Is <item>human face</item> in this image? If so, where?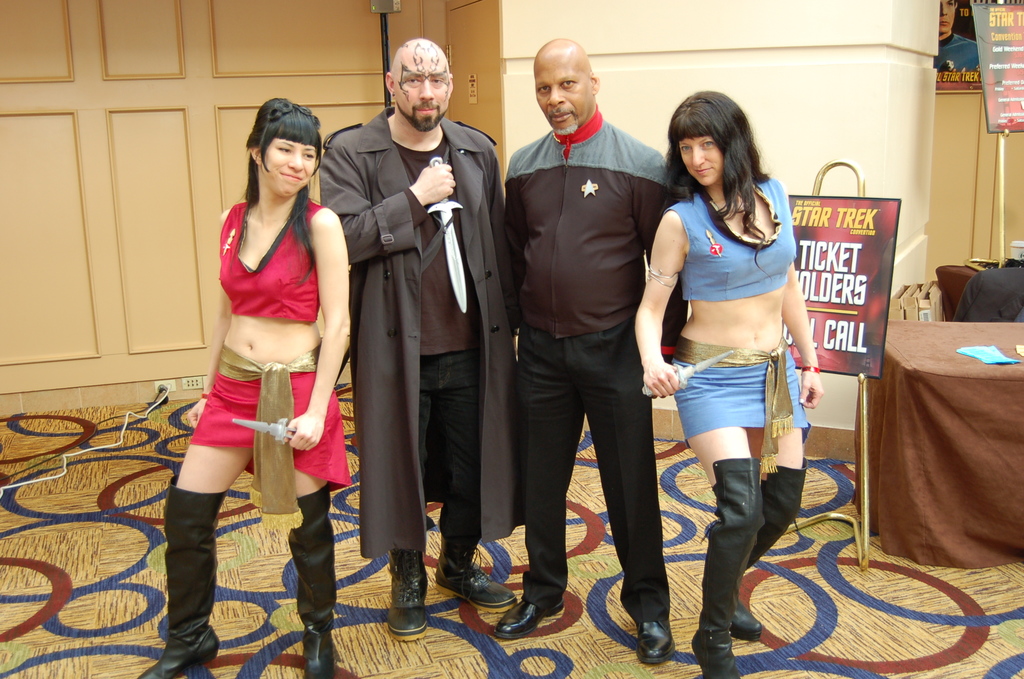
Yes, at bbox=(260, 138, 316, 199).
